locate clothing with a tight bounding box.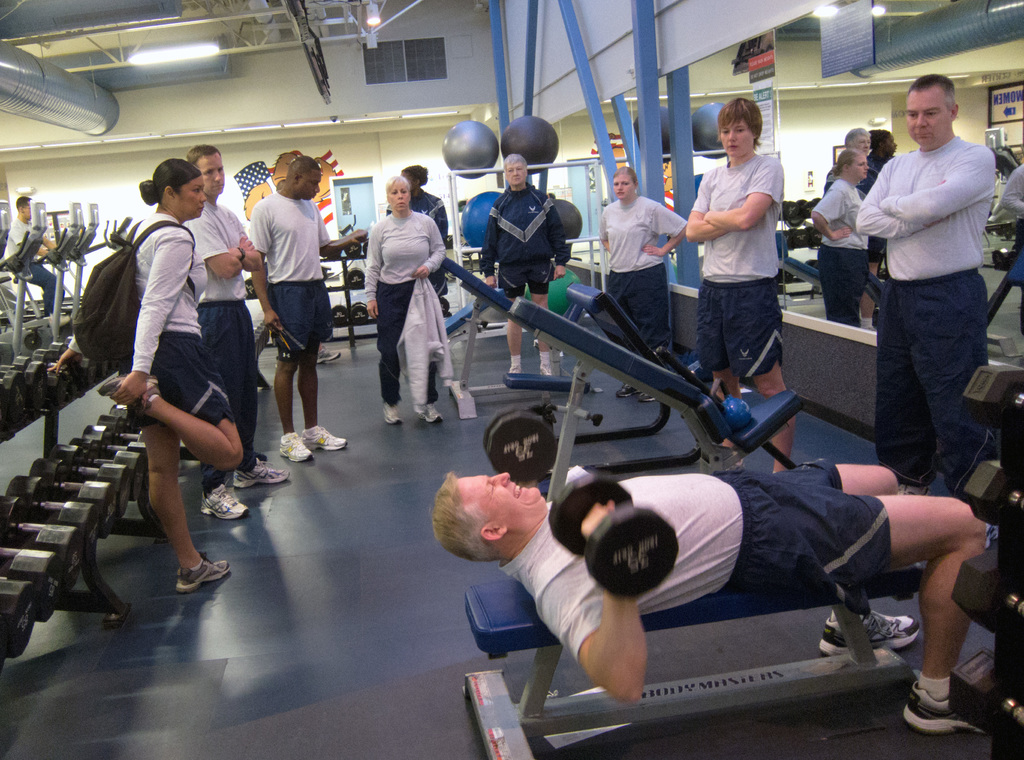
[left=814, top=243, right=873, bottom=325].
